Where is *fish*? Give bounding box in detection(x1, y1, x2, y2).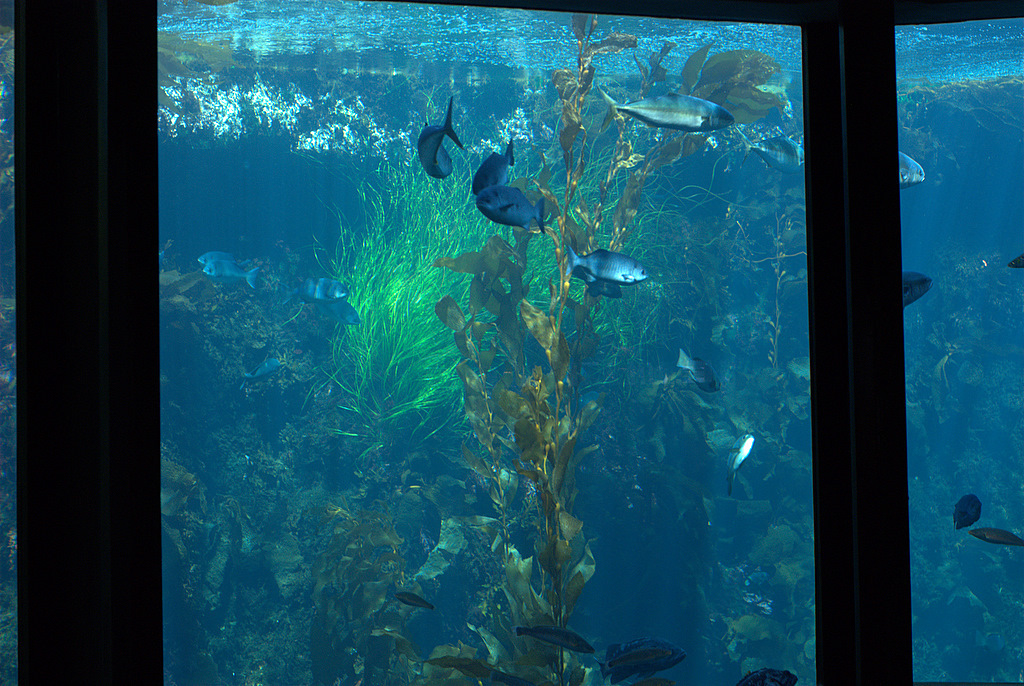
detection(518, 626, 597, 656).
